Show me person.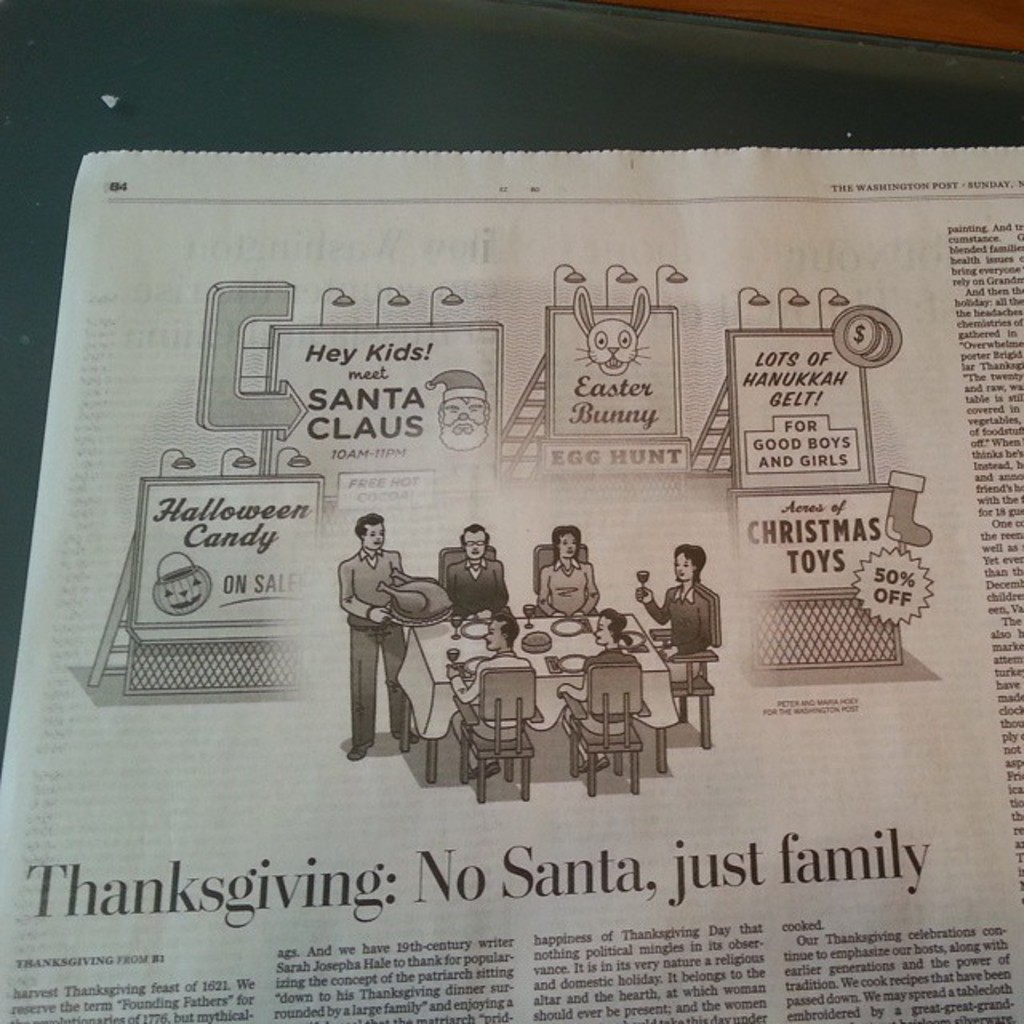
person is here: (437,621,533,738).
